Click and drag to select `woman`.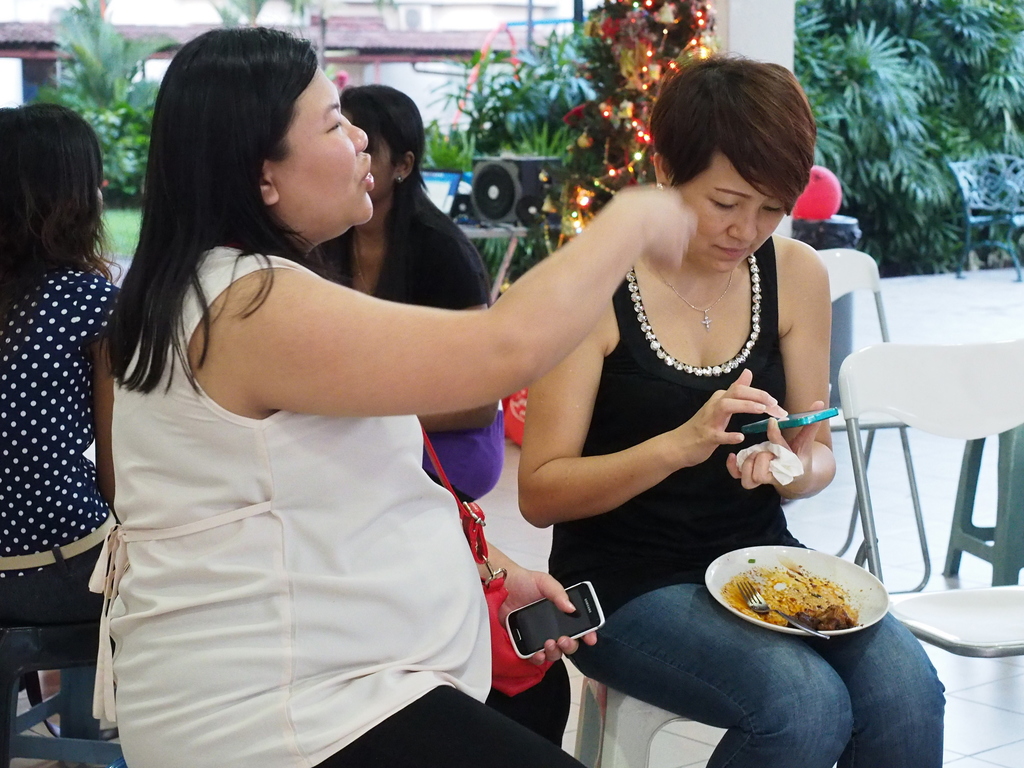
Selection: rect(518, 47, 945, 767).
